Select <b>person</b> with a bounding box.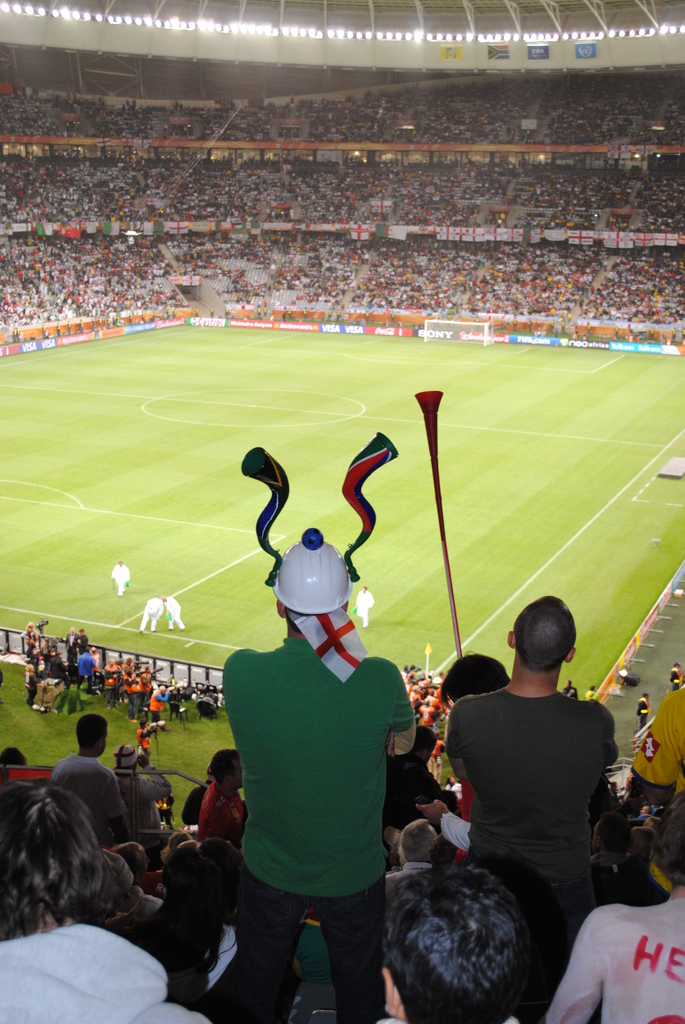
[574,680,600,703].
